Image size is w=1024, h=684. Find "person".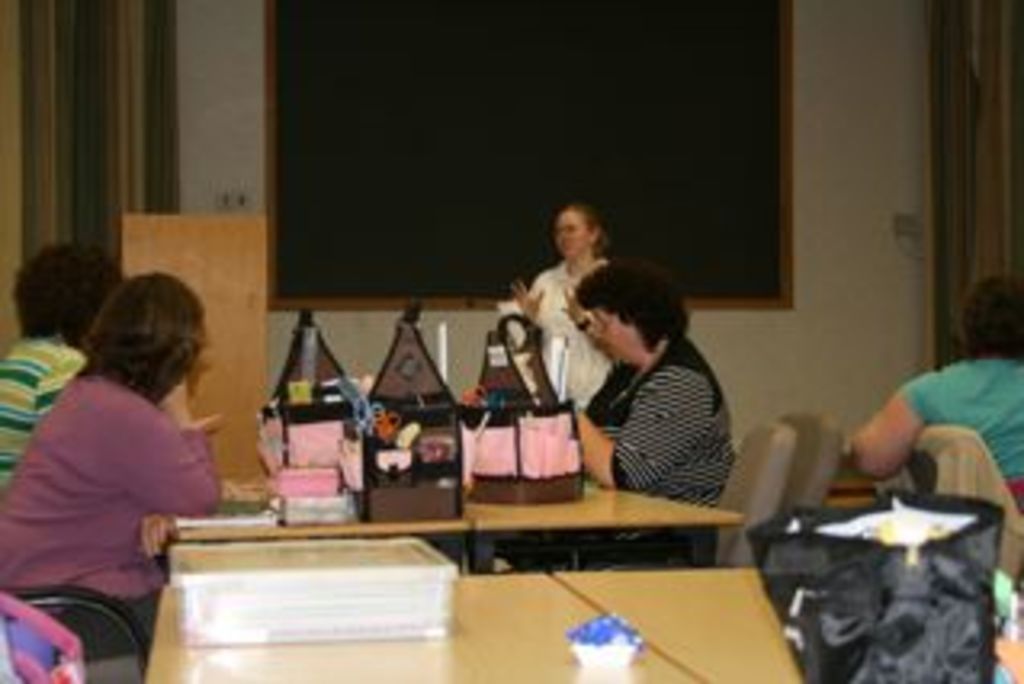
[0,273,225,662].
